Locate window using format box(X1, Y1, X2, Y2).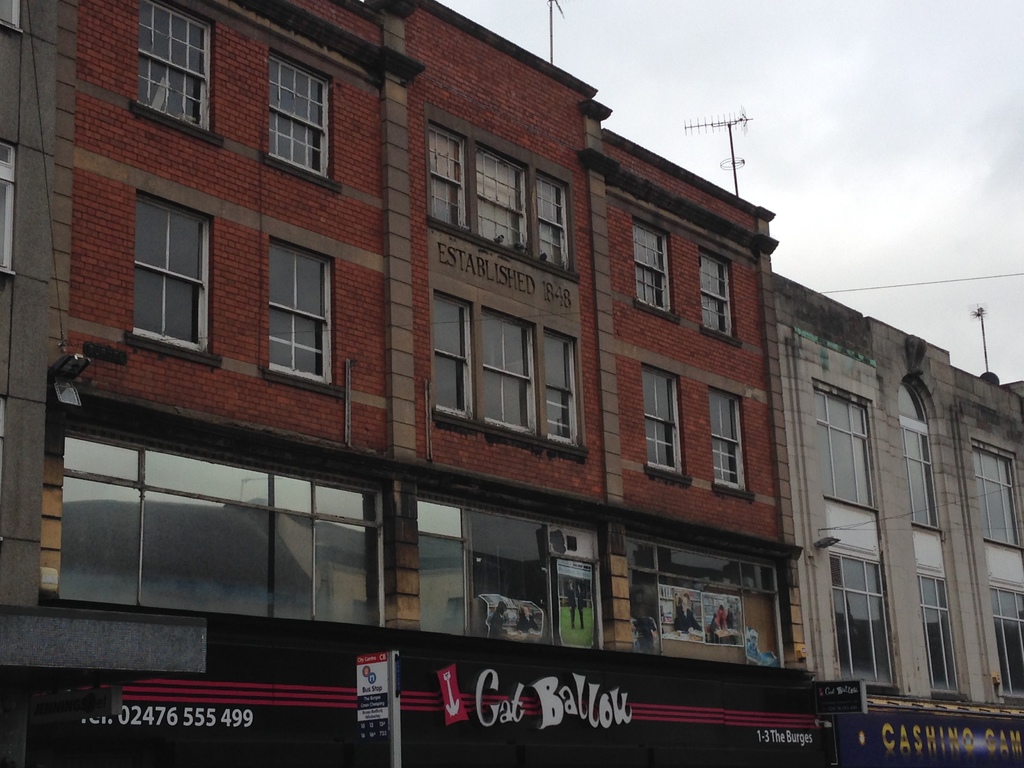
box(46, 420, 397, 634).
